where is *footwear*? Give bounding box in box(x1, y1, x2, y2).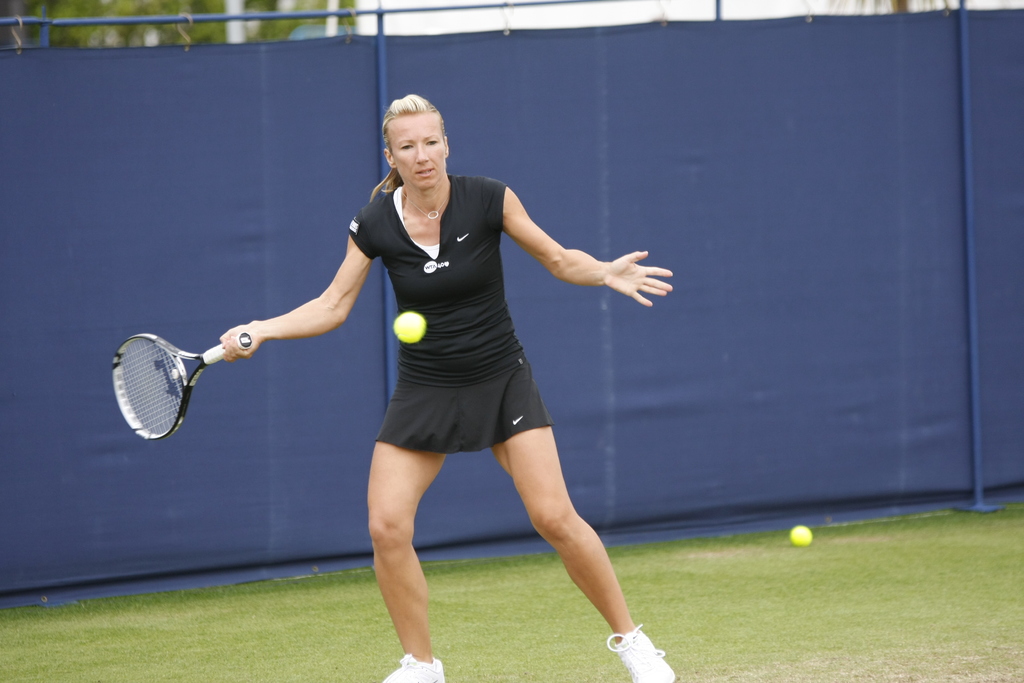
box(380, 653, 448, 682).
